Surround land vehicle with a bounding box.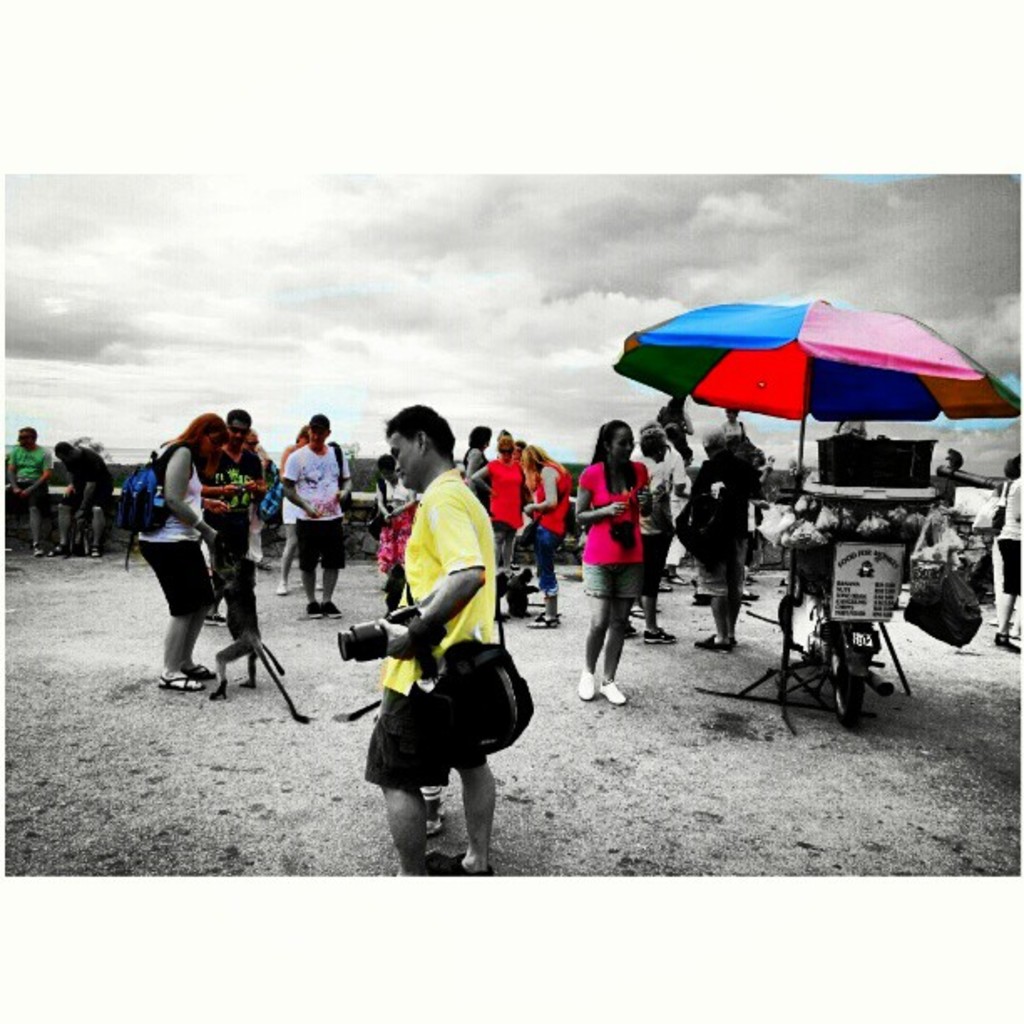
786/587/893/733.
